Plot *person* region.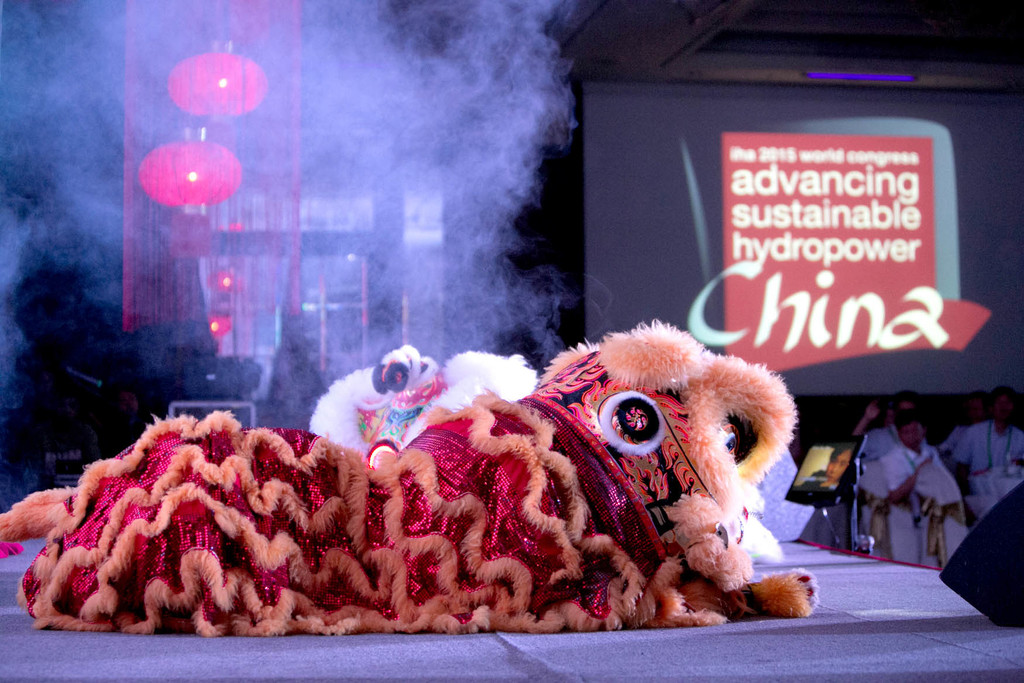
Plotted at (791,440,849,511).
